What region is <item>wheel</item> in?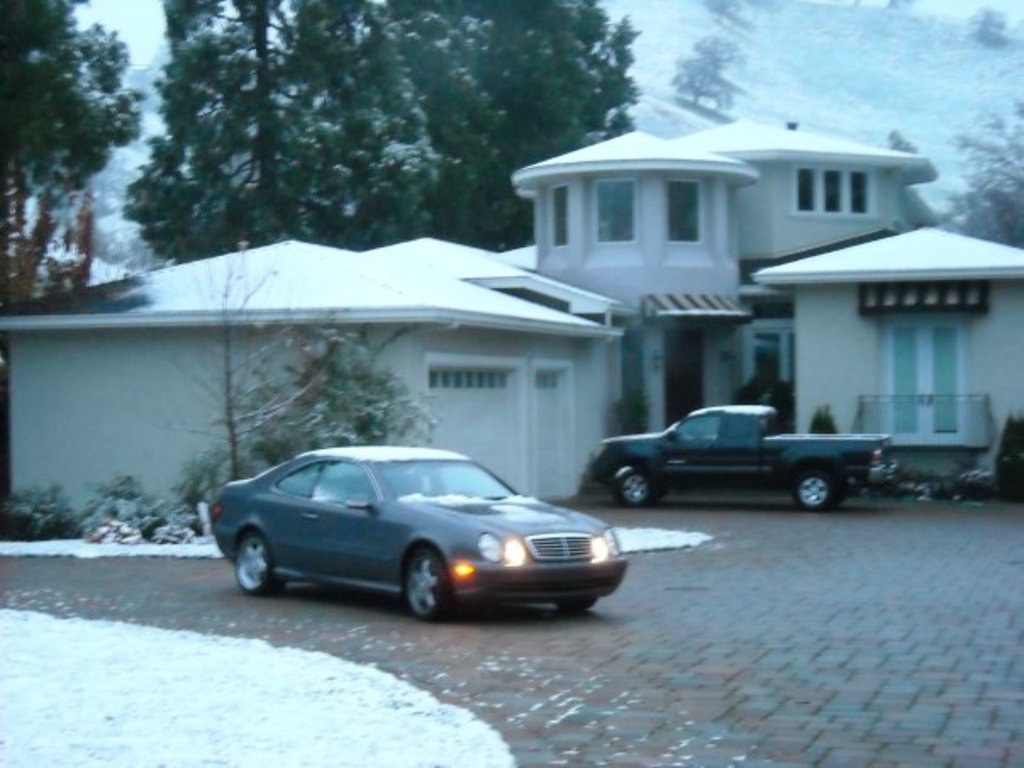
231/529/290/597.
